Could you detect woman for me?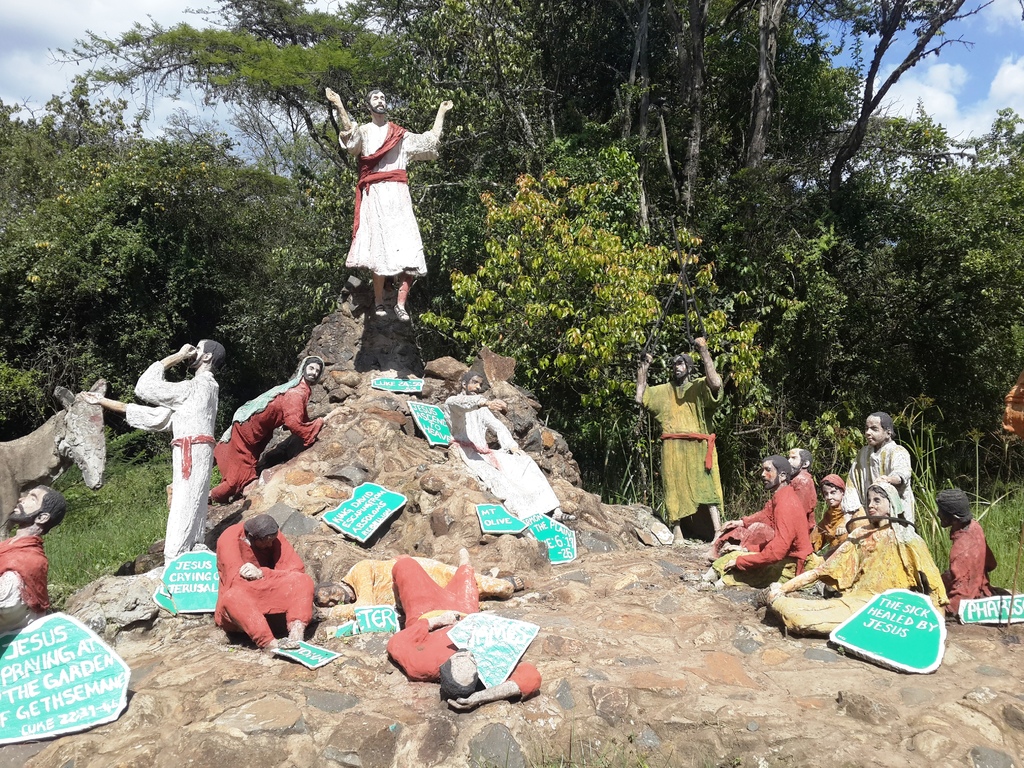
Detection result: 764 478 947 635.
